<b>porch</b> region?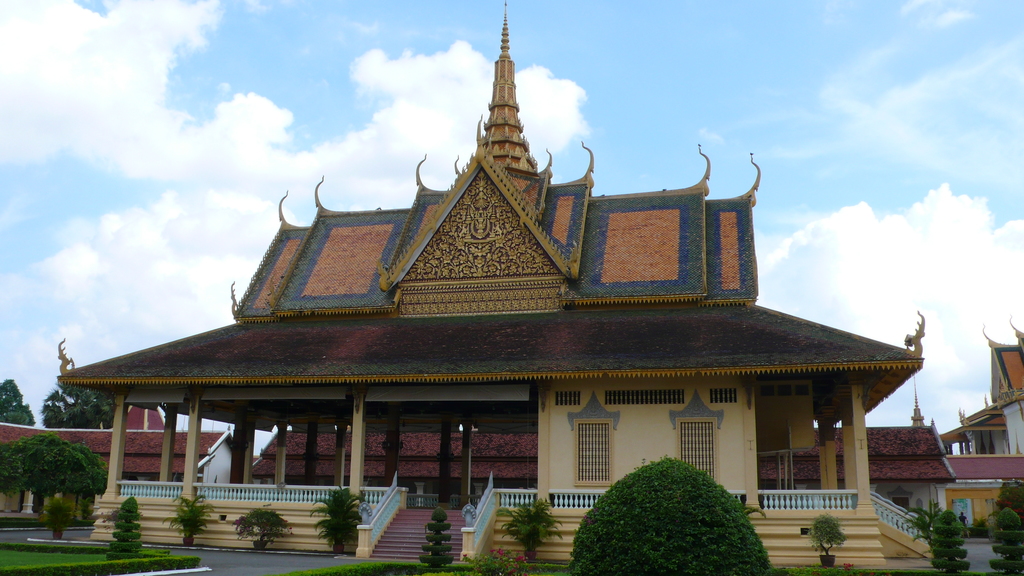
x1=93 y1=500 x2=536 y2=554
